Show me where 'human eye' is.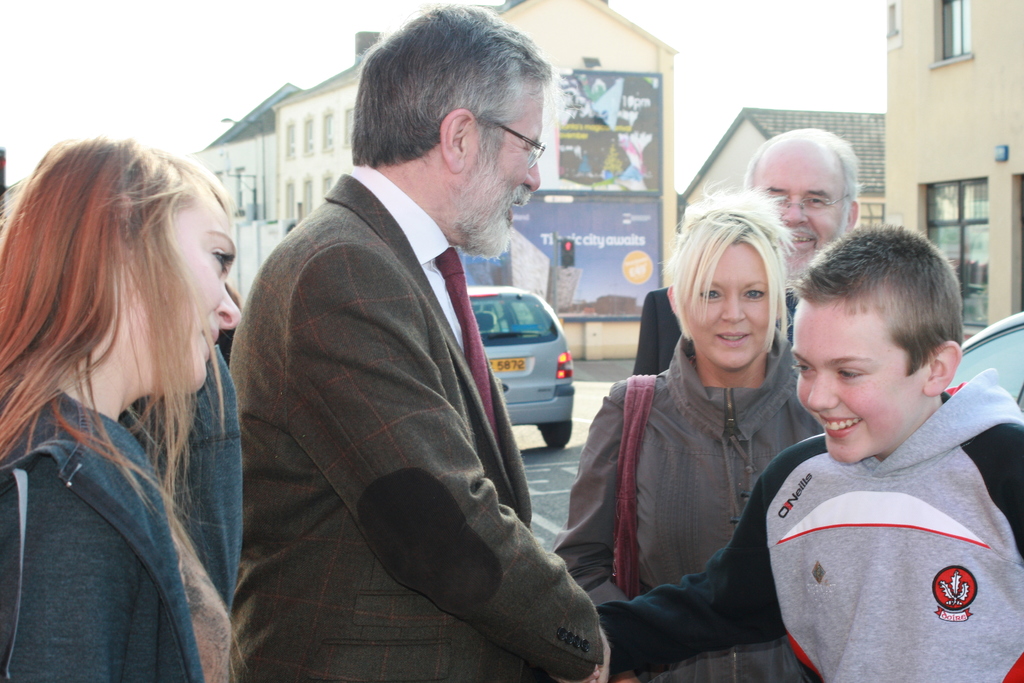
'human eye' is at 695:286:721:303.
